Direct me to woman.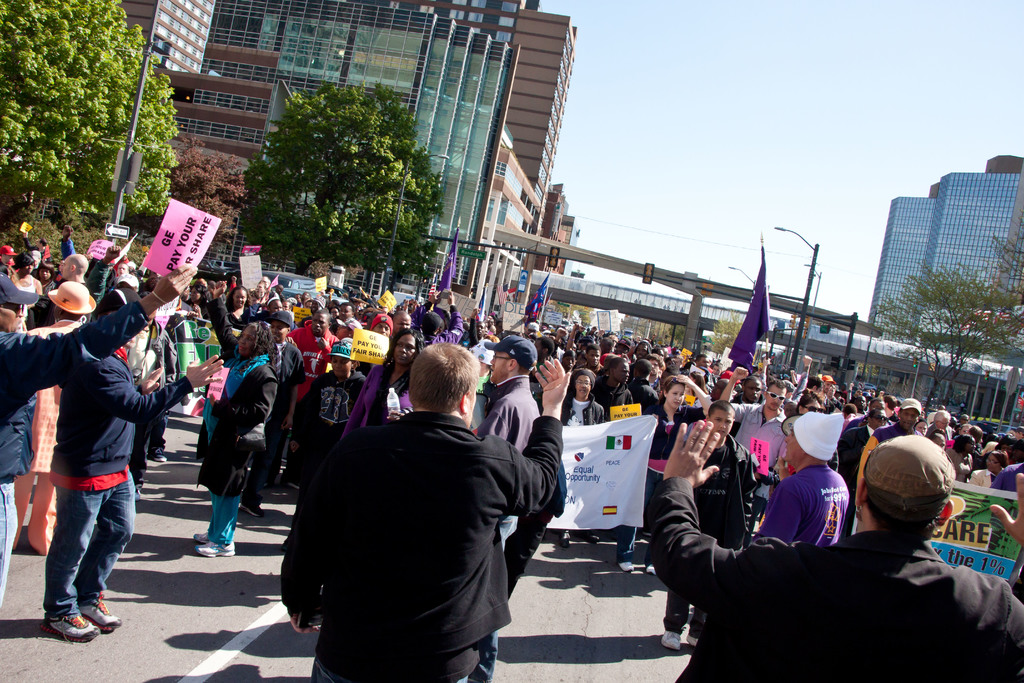
Direction: (x1=291, y1=342, x2=369, y2=493).
